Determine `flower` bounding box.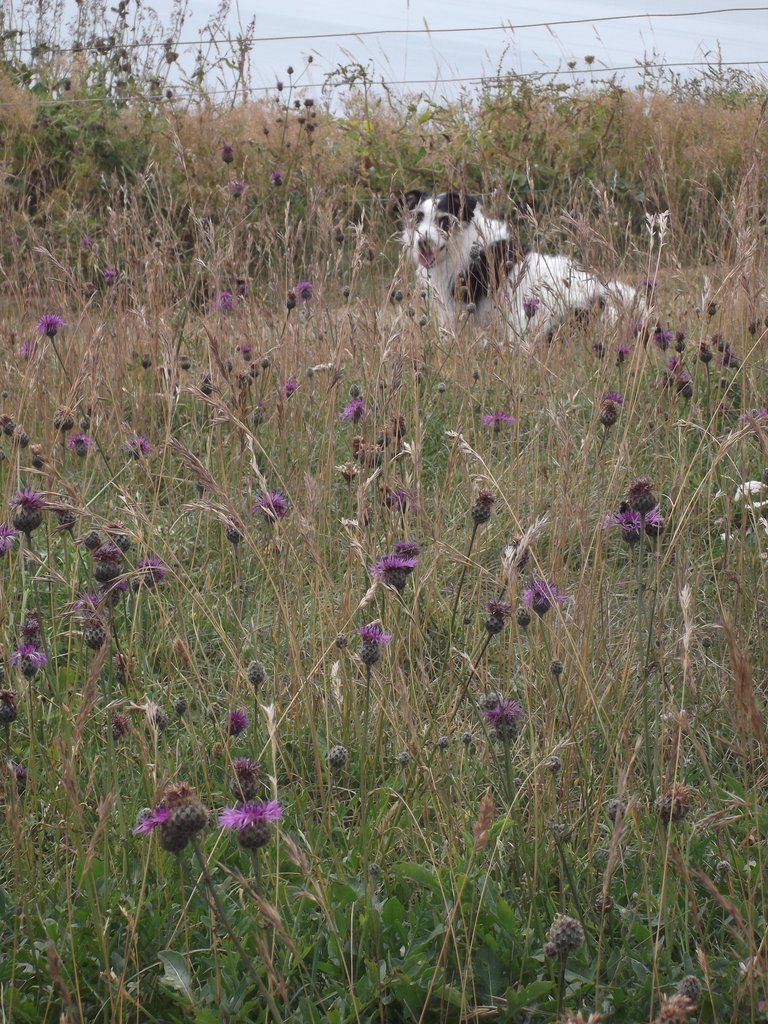
Determined: detection(527, 586, 554, 617).
